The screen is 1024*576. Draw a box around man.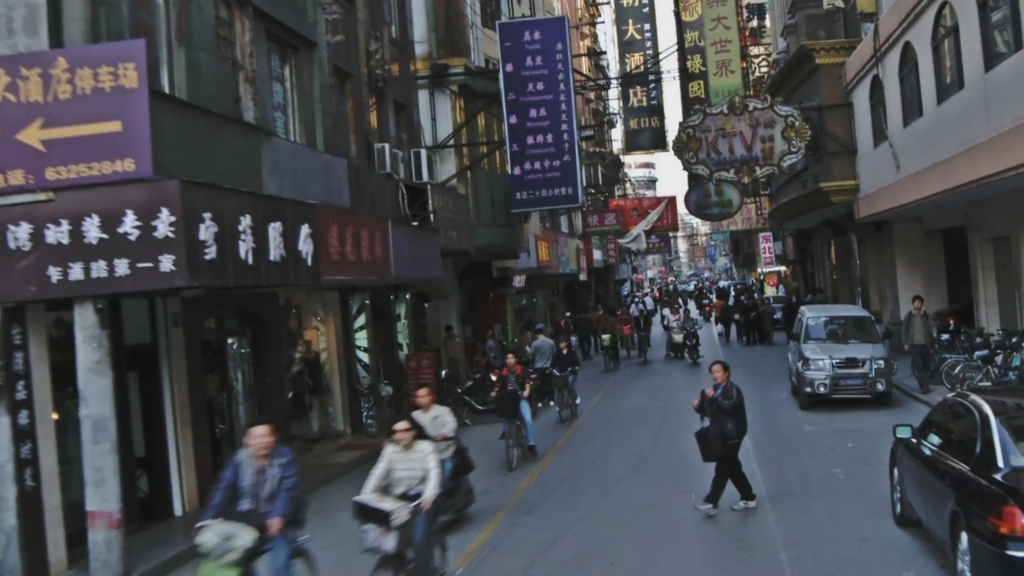
x1=597 y1=306 x2=623 y2=366.
